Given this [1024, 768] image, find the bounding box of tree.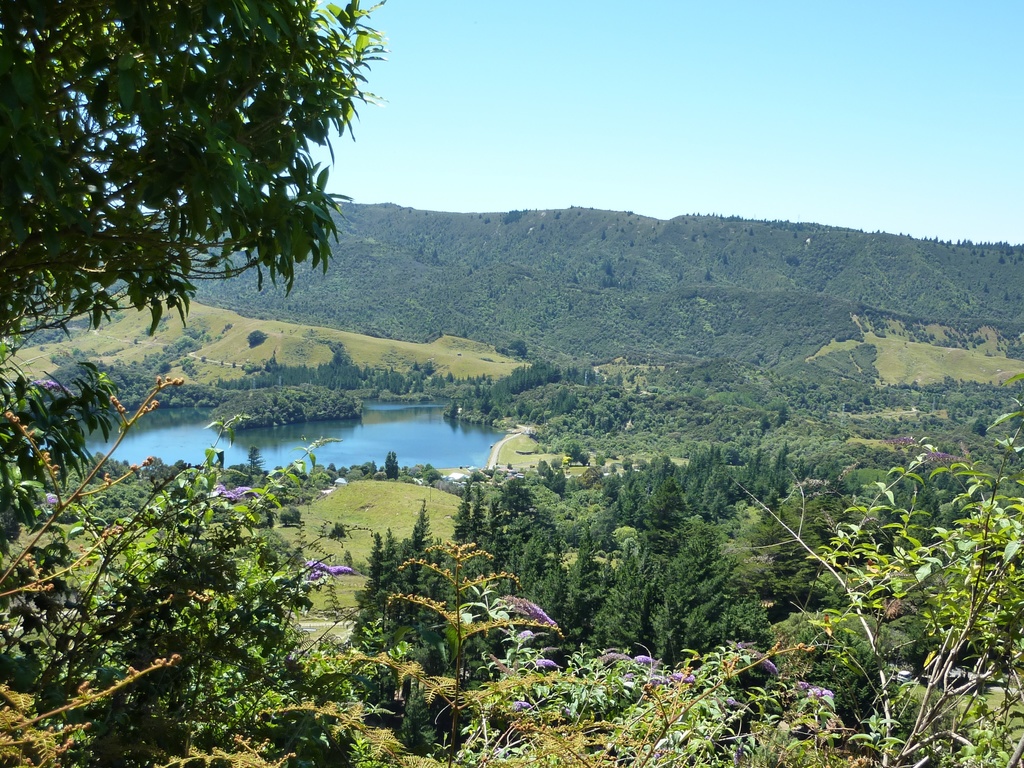
left=465, top=405, right=1023, bottom=767.
